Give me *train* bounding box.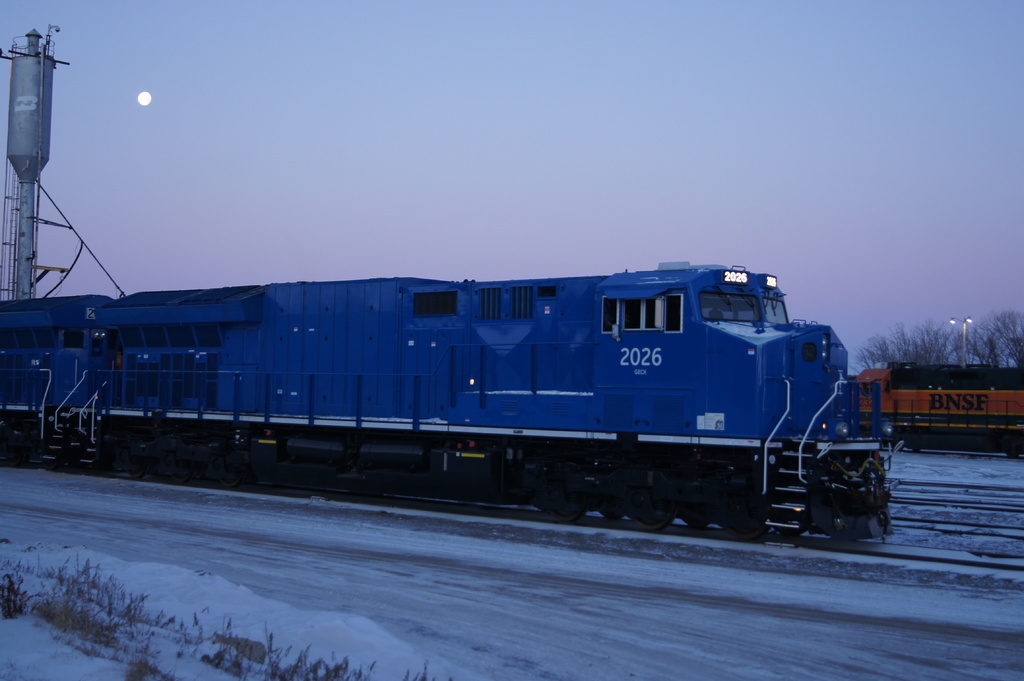
846/365/1023/457.
